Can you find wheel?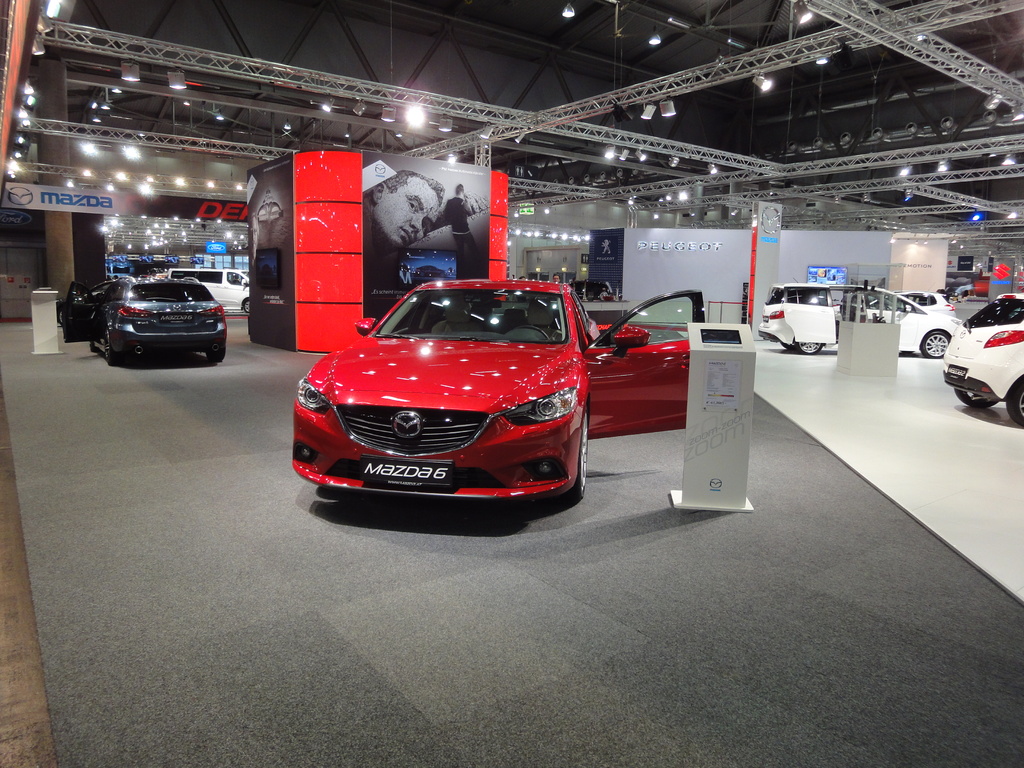
Yes, bounding box: select_region(243, 301, 253, 314).
